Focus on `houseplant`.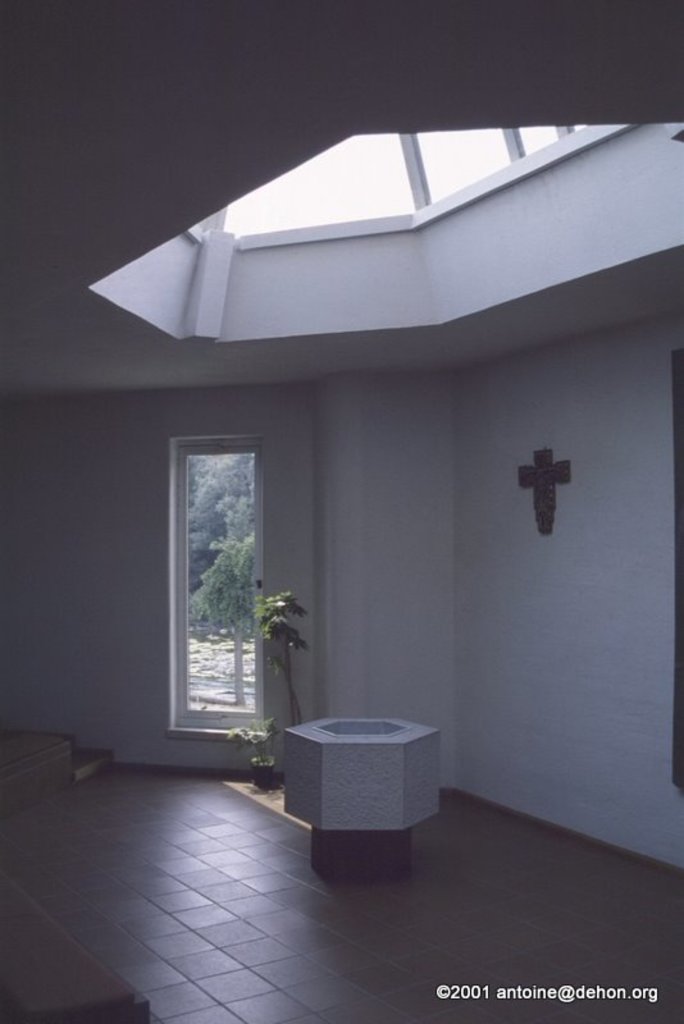
Focused at detection(219, 722, 286, 791).
